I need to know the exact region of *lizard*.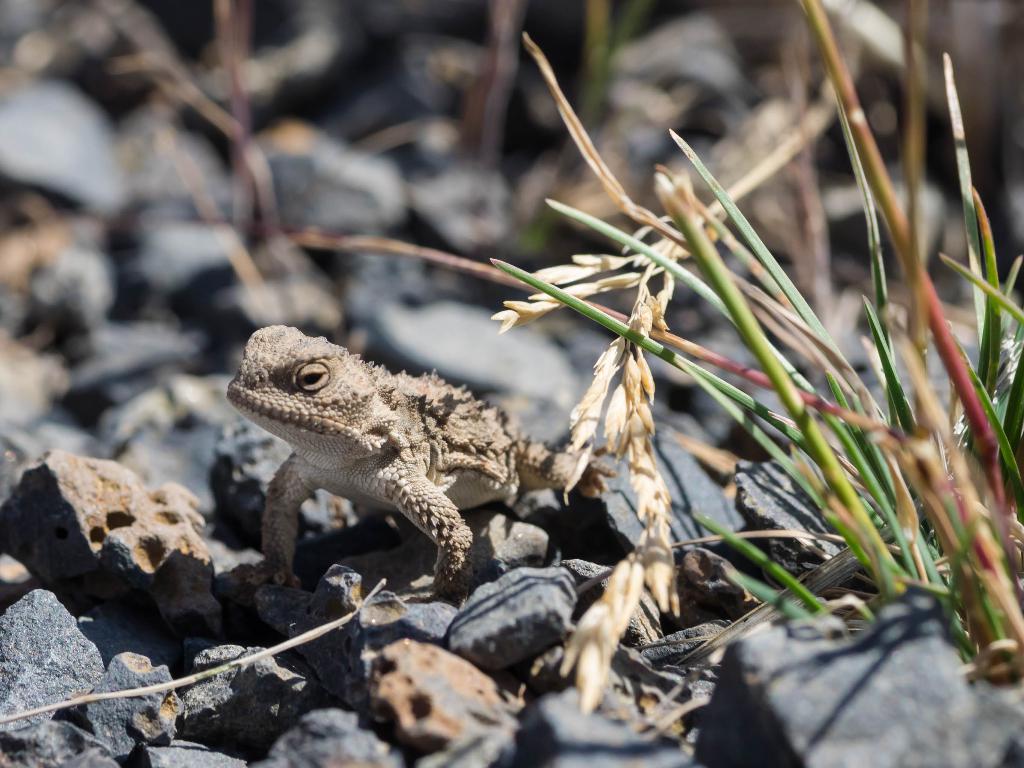
Region: crop(228, 324, 614, 594).
